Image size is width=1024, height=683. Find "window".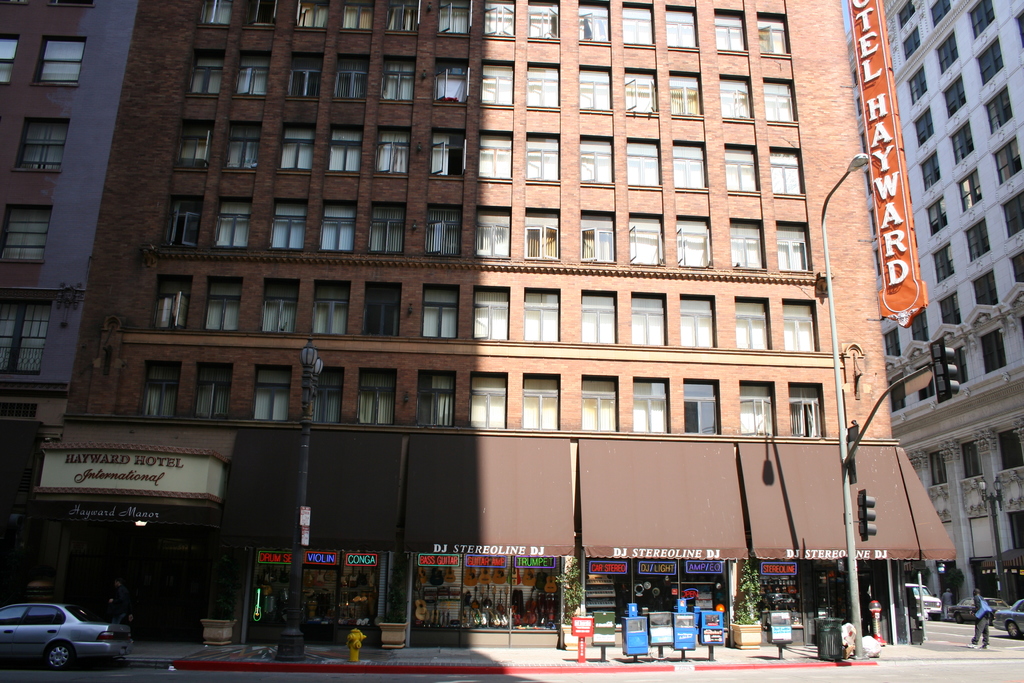
{"x1": 922, "y1": 151, "x2": 937, "y2": 189}.
